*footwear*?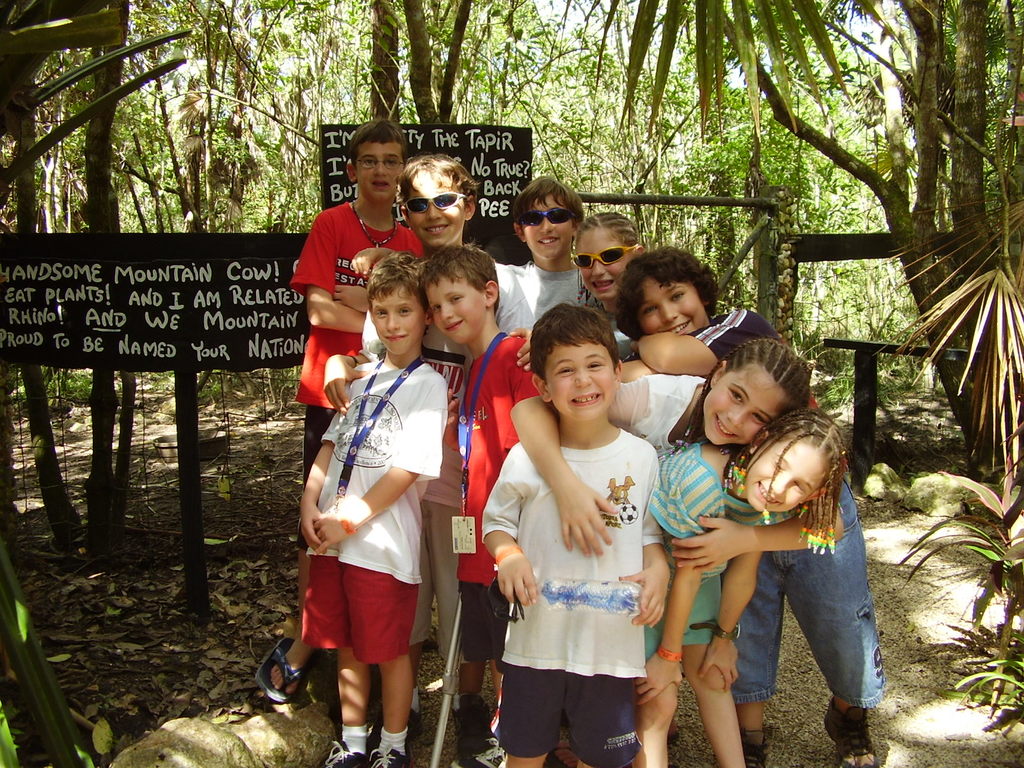
box(322, 737, 368, 767)
